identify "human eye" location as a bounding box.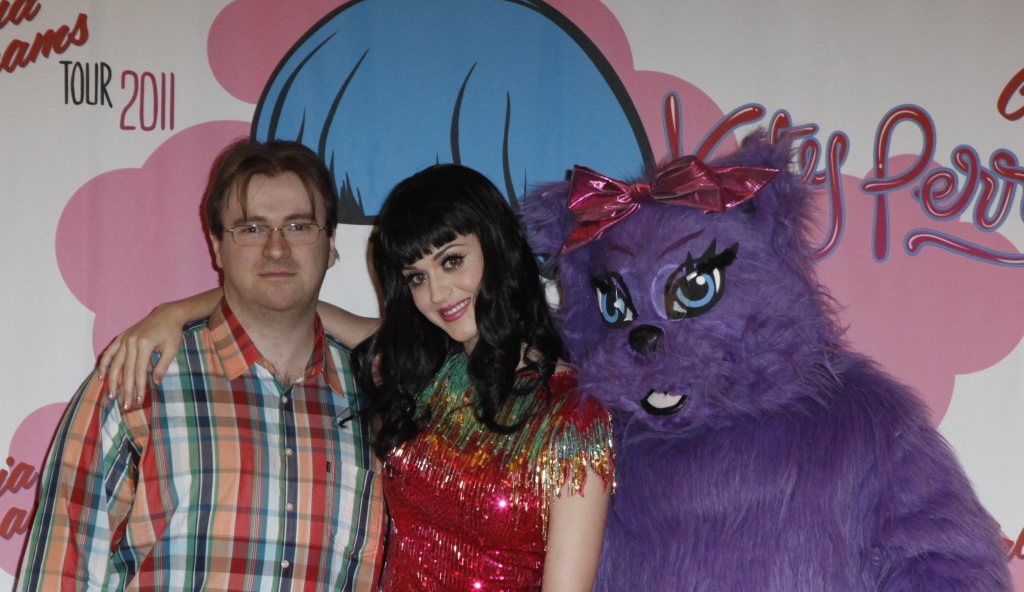
locate(239, 224, 267, 237).
